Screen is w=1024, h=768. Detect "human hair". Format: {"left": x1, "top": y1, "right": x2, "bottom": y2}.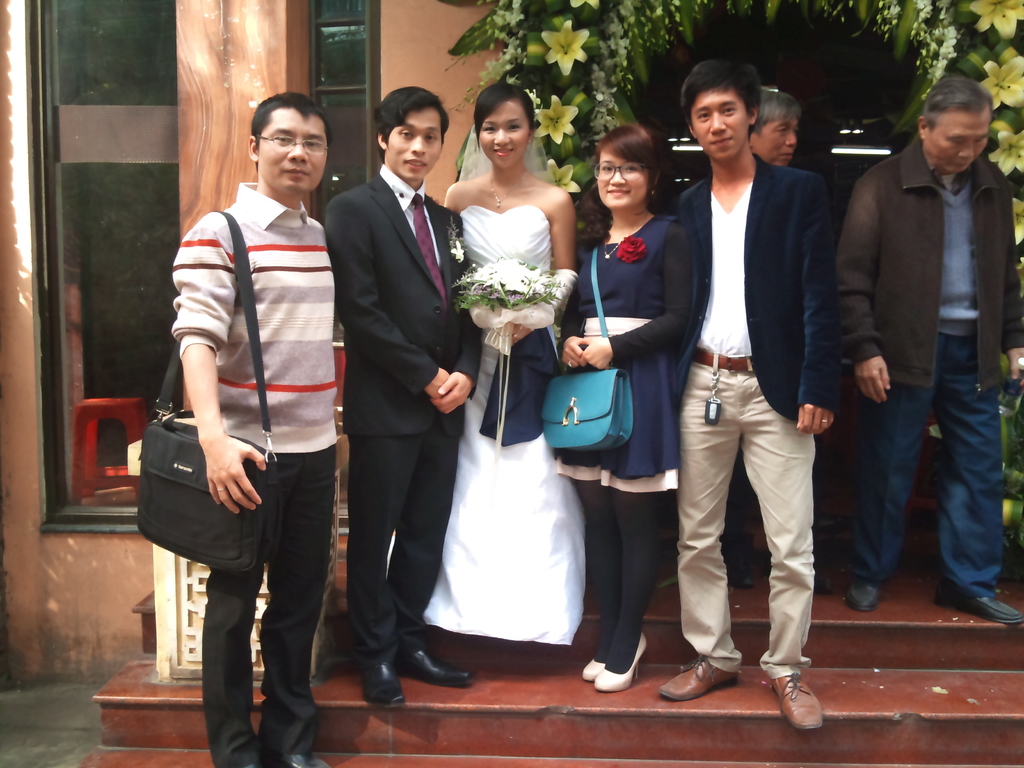
{"left": 752, "top": 89, "right": 804, "bottom": 142}.
